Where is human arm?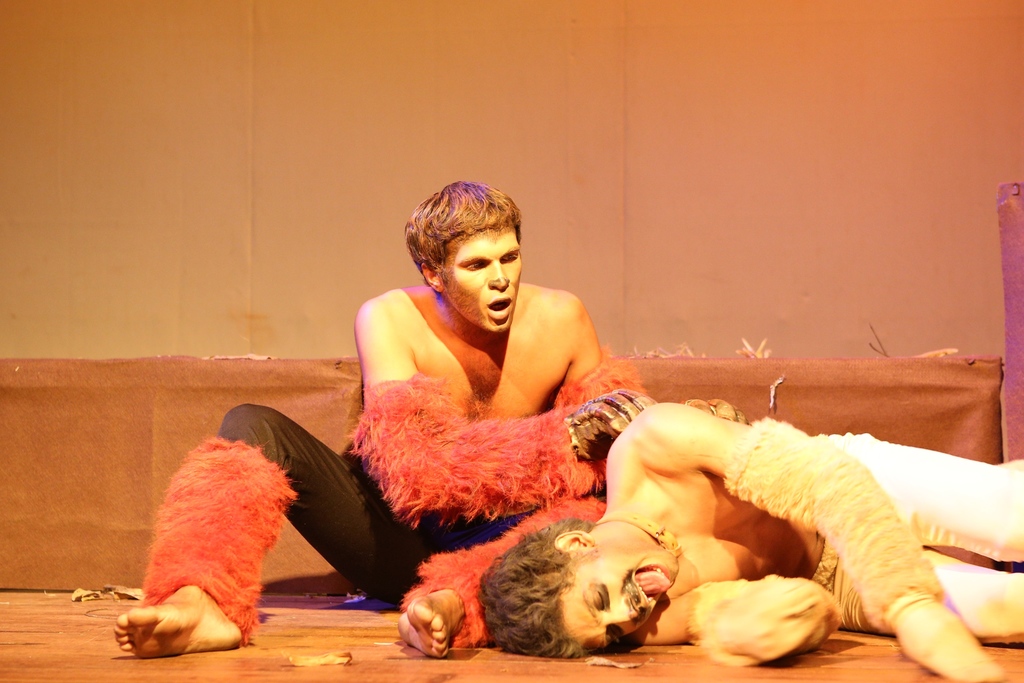
locate(554, 290, 695, 493).
